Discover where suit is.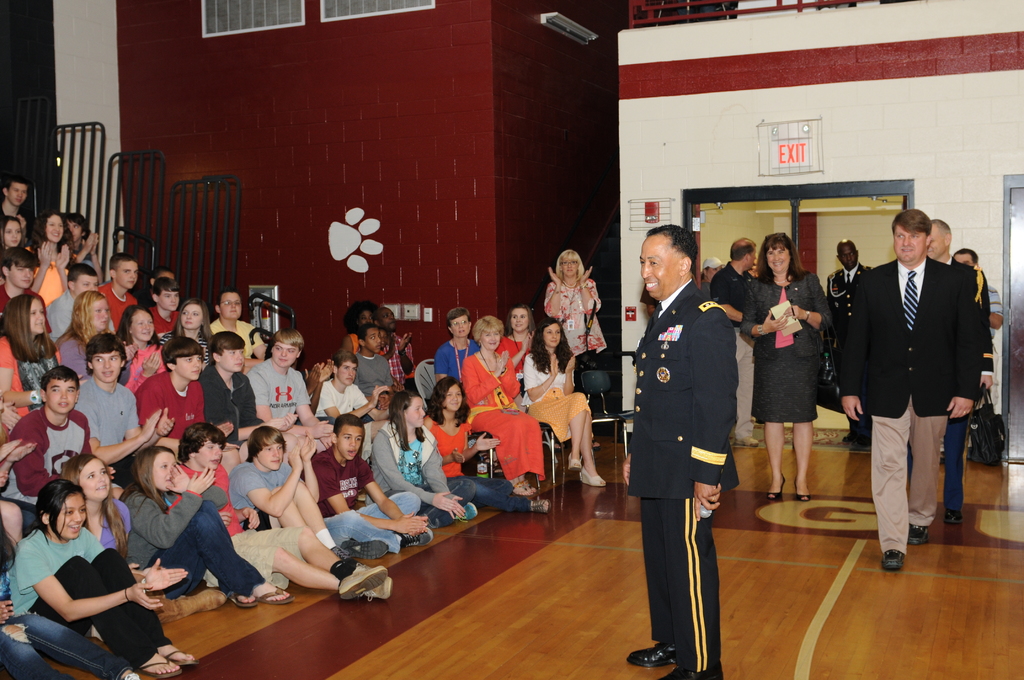
Discovered at (950,251,1000,517).
